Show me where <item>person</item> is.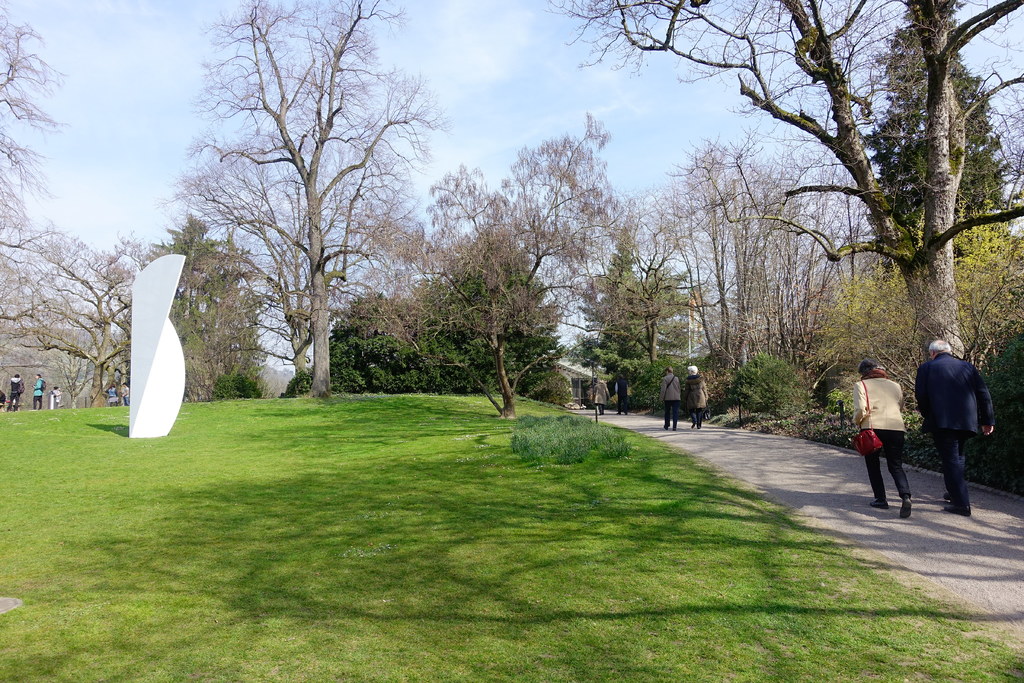
<item>person</item> is at pyautogui.locateOnScreen(31, 375, 44, 410).
